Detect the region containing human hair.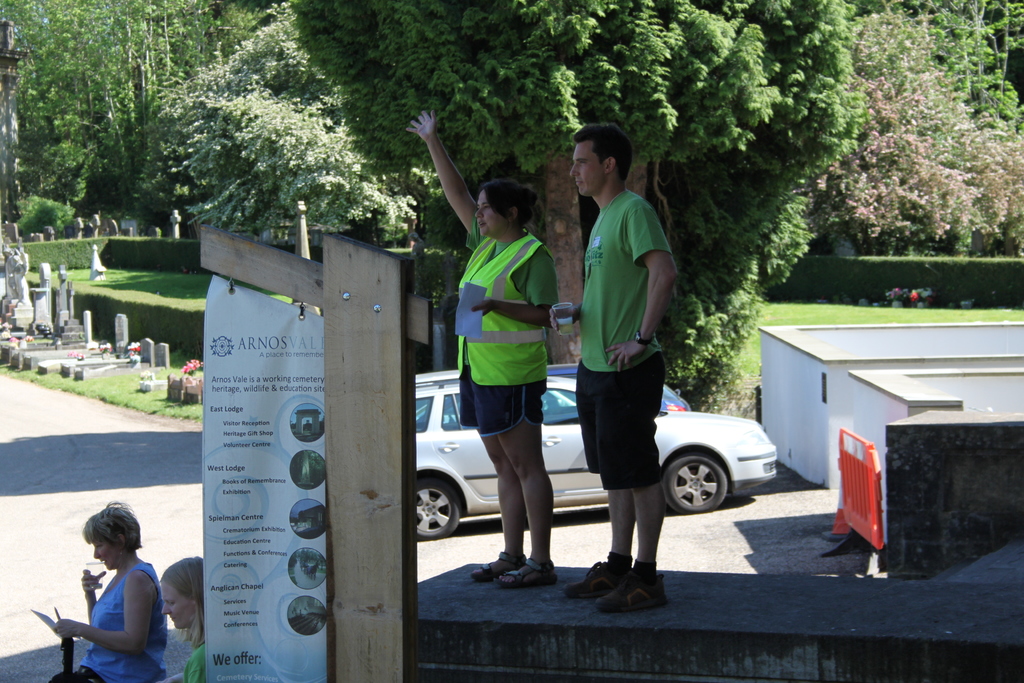
x1=81, y1=500, x2=141, y2=550.
